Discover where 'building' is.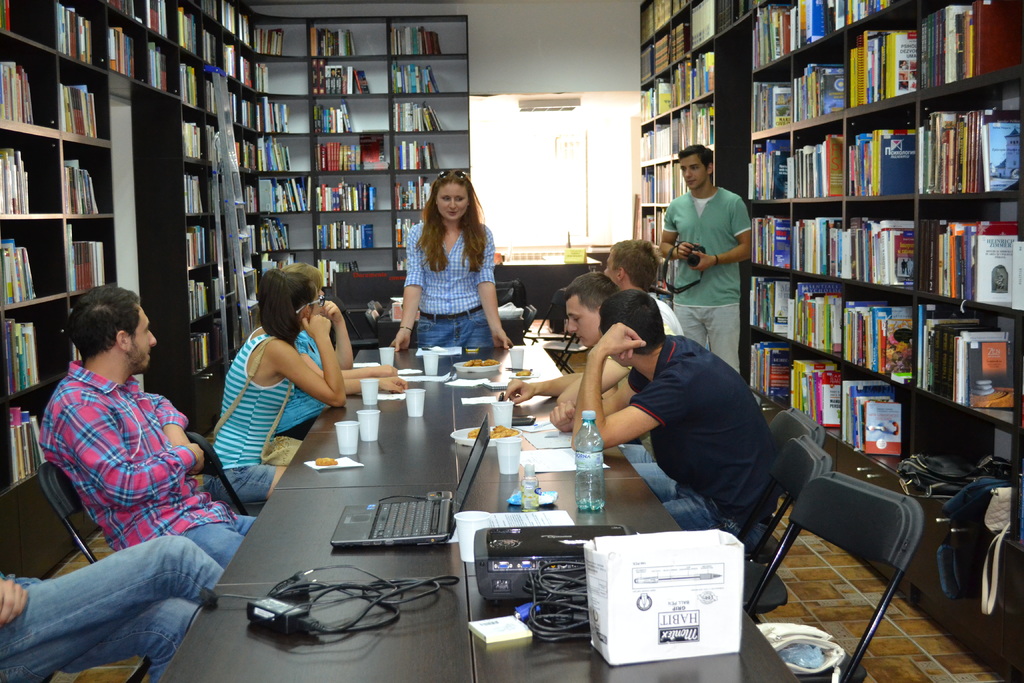
Discovered at x1=0, y1=0, x2=1023, y2=682.
